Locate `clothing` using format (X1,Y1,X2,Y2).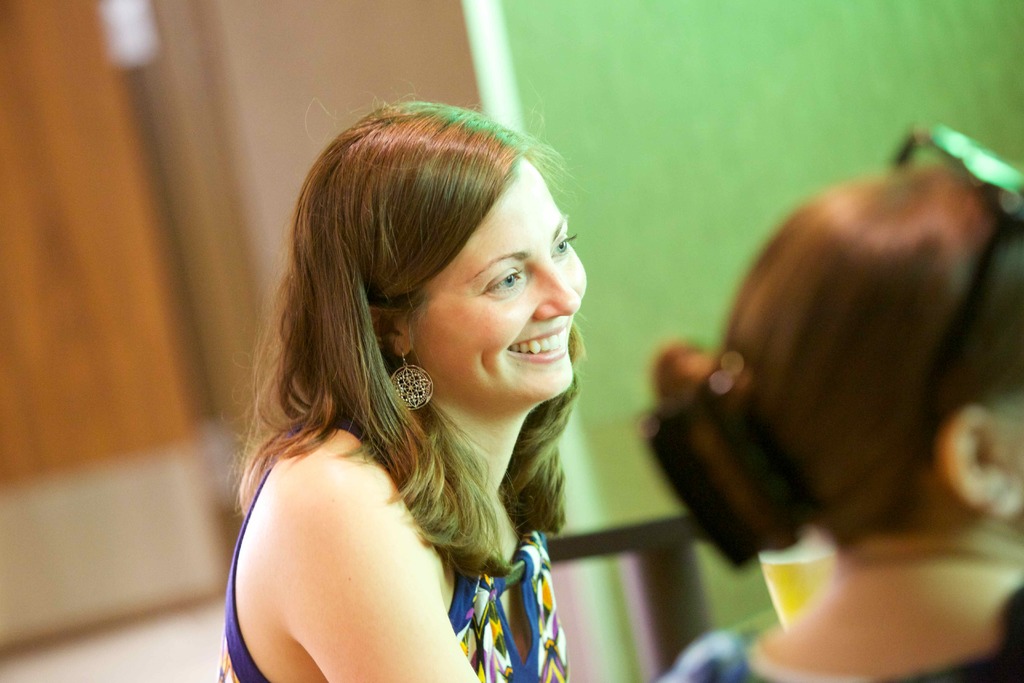
(217,399,574,682).
